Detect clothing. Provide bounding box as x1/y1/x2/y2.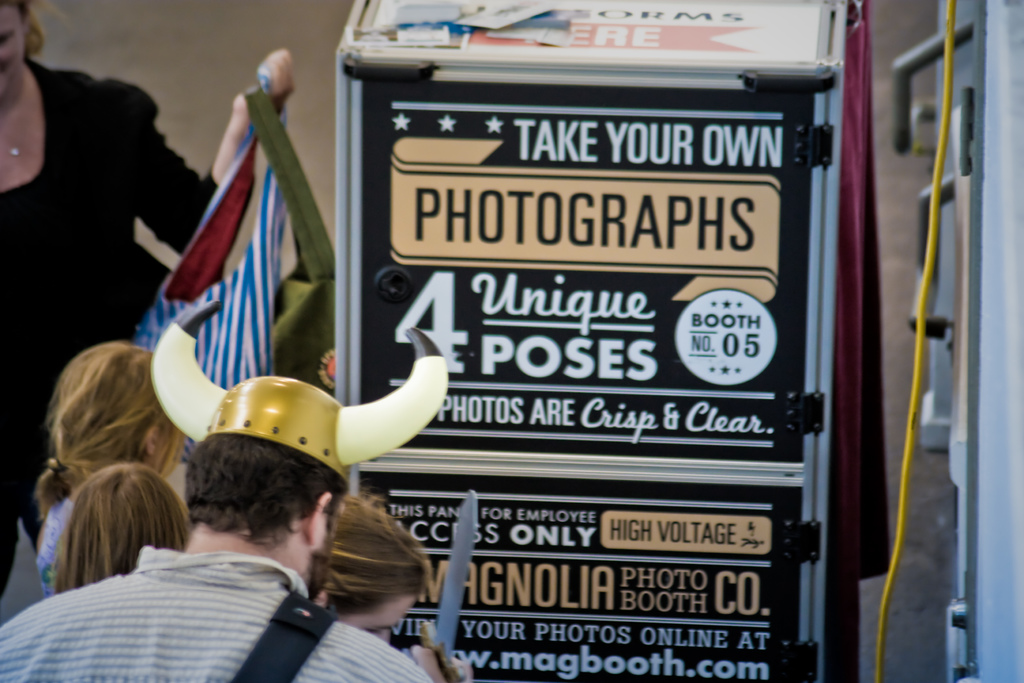
12/15/218/407.
